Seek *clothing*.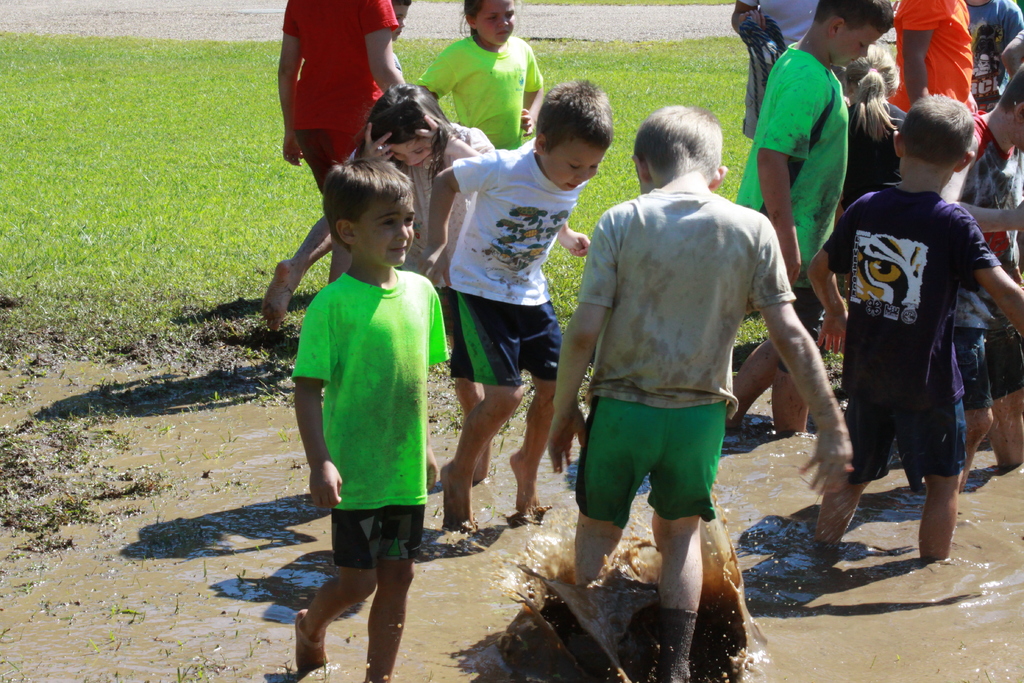
[893,0,975,111].
